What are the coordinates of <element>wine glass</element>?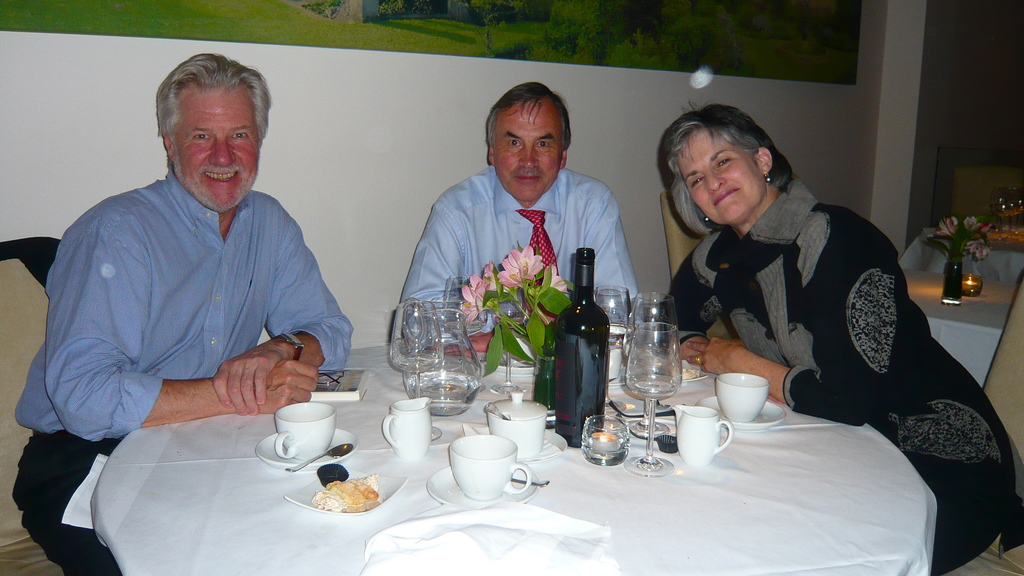
bbox=[623, 322, 678, 477].
